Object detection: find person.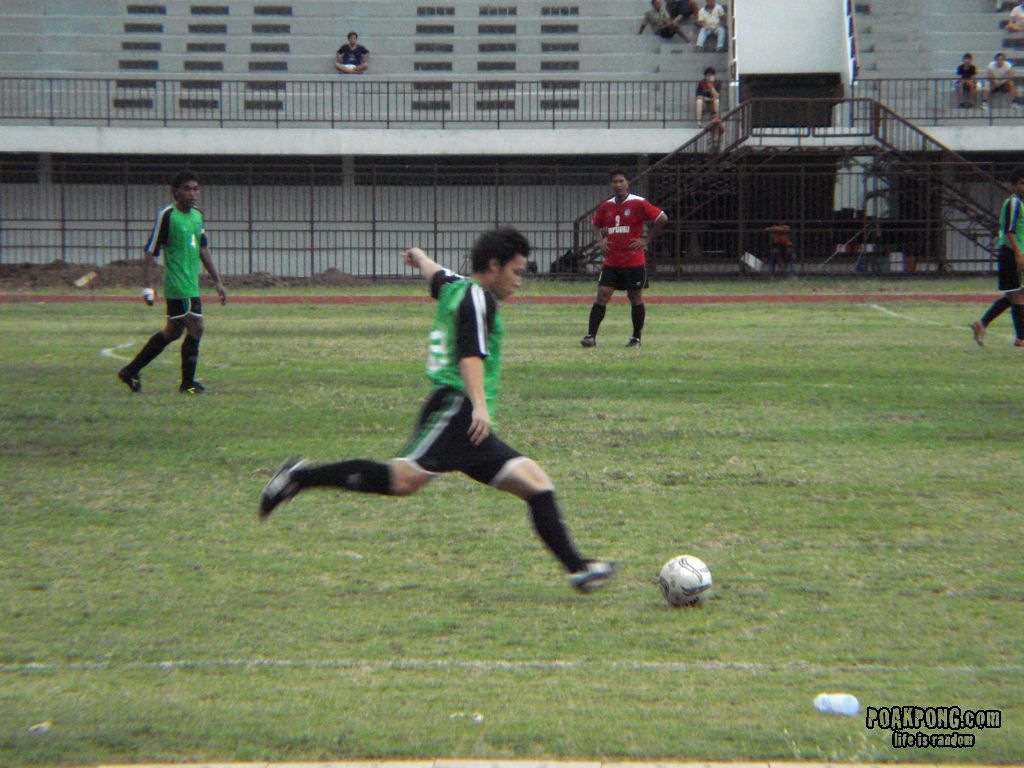
(635, 0, 692, 41).
